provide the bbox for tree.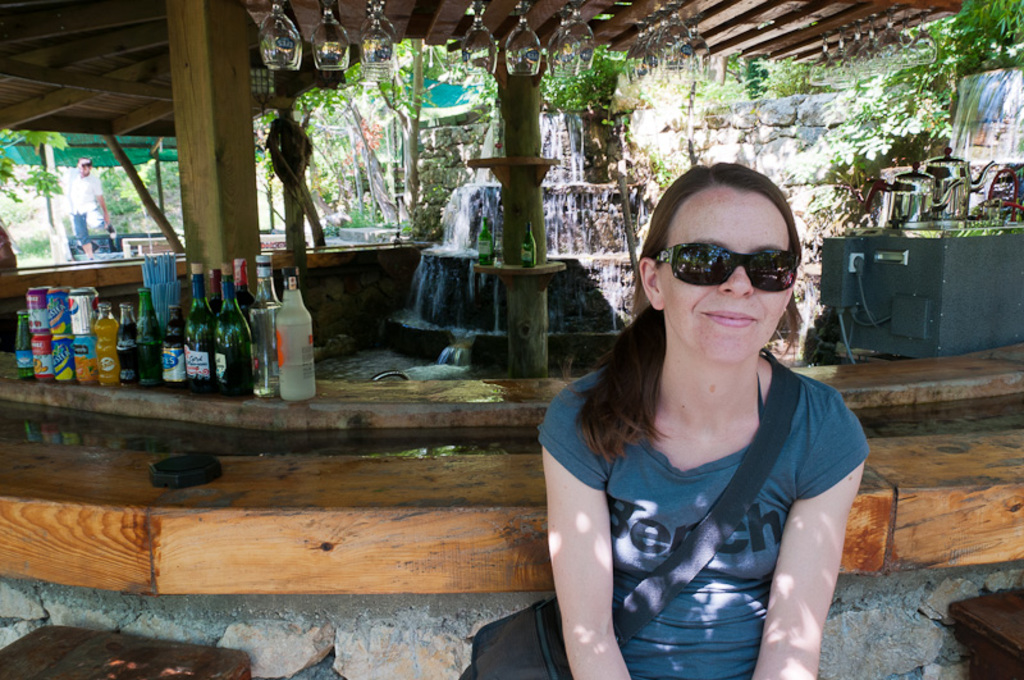
crop(375, 36, 425, 223).
